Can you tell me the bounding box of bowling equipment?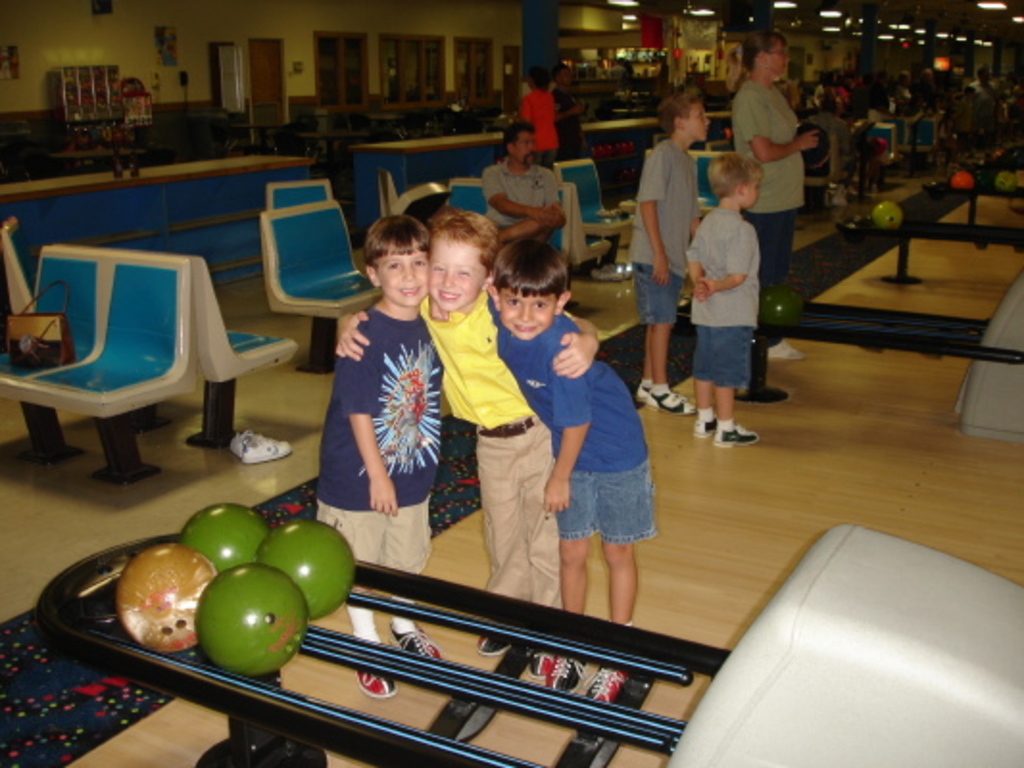
(left=767, top=280, right=805, bottom=326).
